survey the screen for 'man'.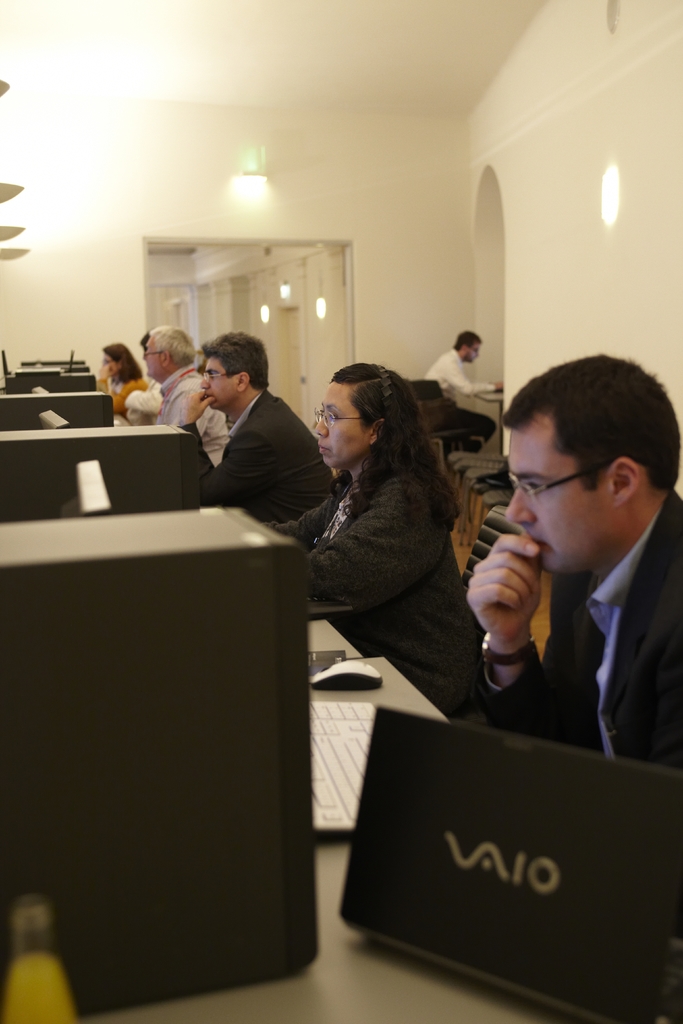
Survey found: [167,318,336,548].
